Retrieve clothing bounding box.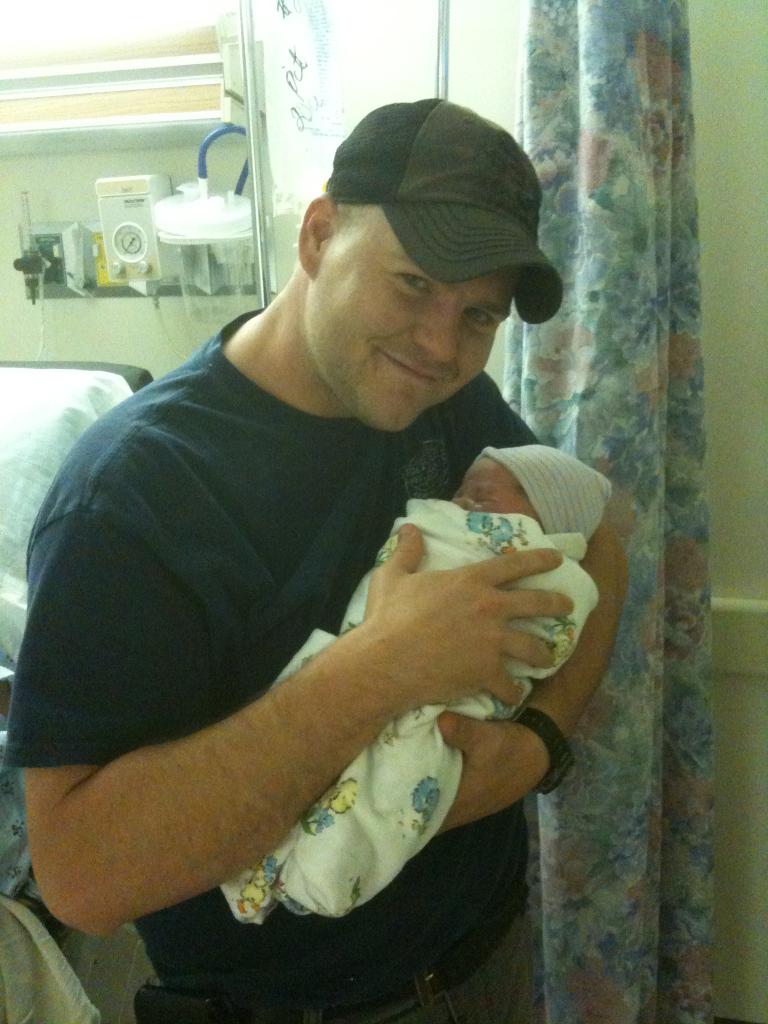
Bounding box: rect(8, 312, 548, 1023).
